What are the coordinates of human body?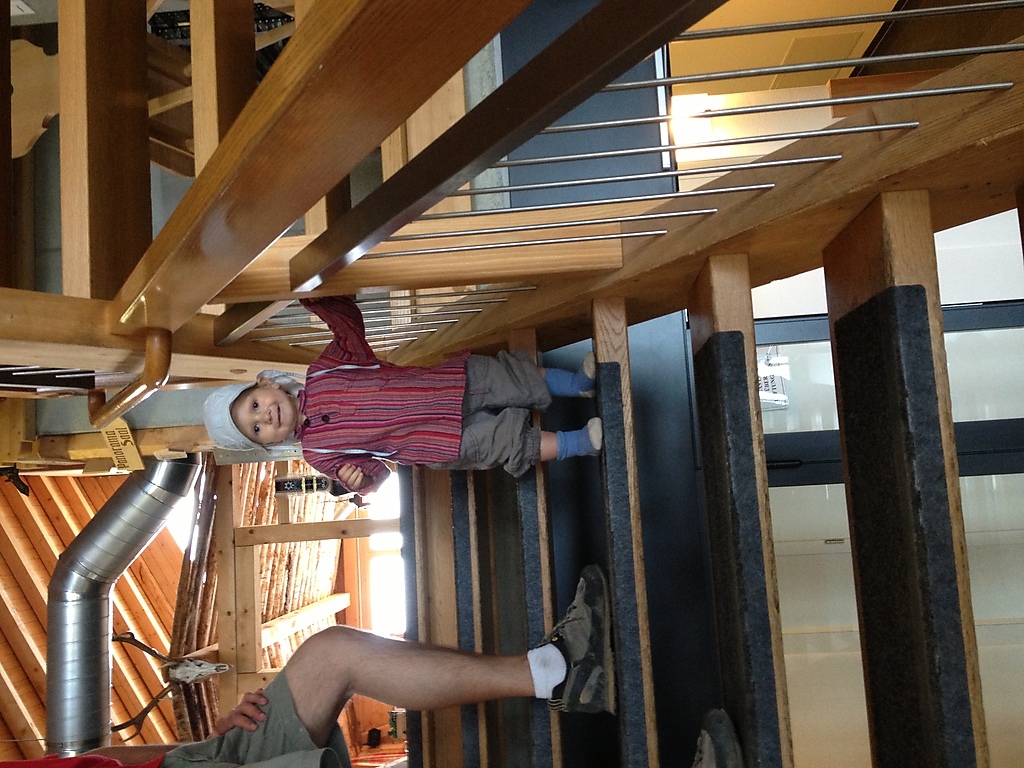
[201,296,605,494].
